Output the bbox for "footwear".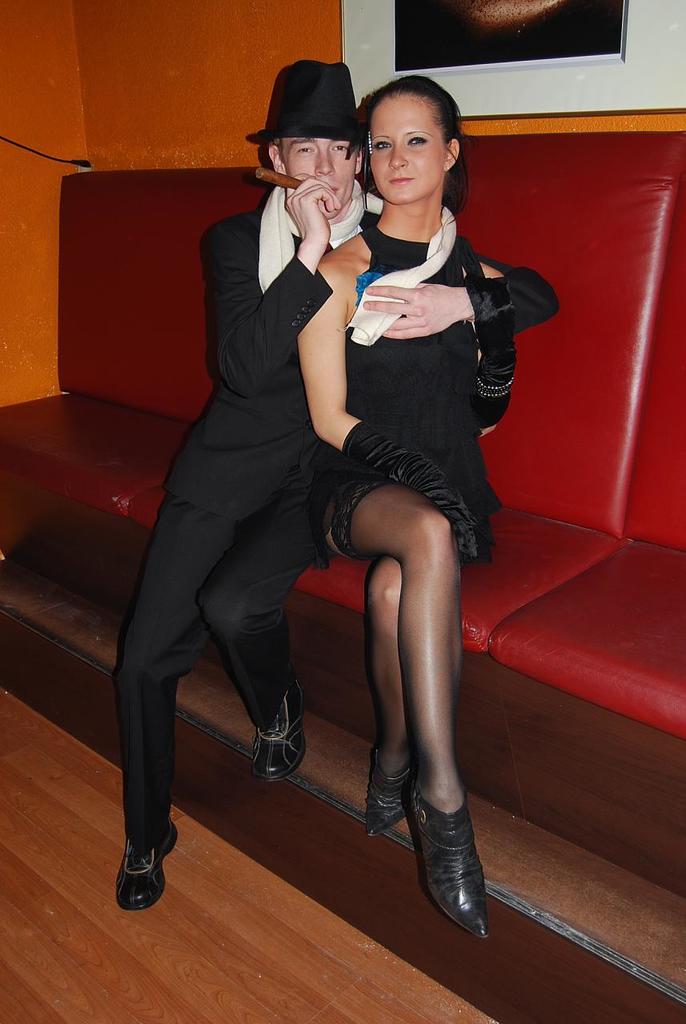
[x1=106, y1=814, x2=182, y2=908].
